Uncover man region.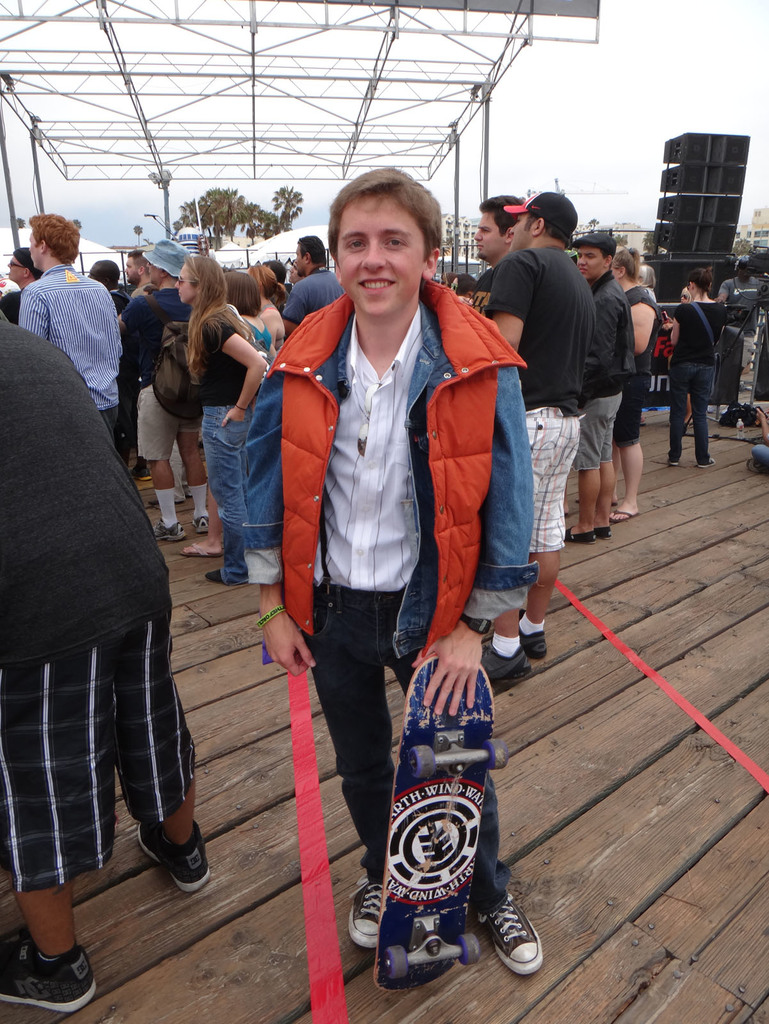
Uncovered: BBox(107, 237, 216, 545).
